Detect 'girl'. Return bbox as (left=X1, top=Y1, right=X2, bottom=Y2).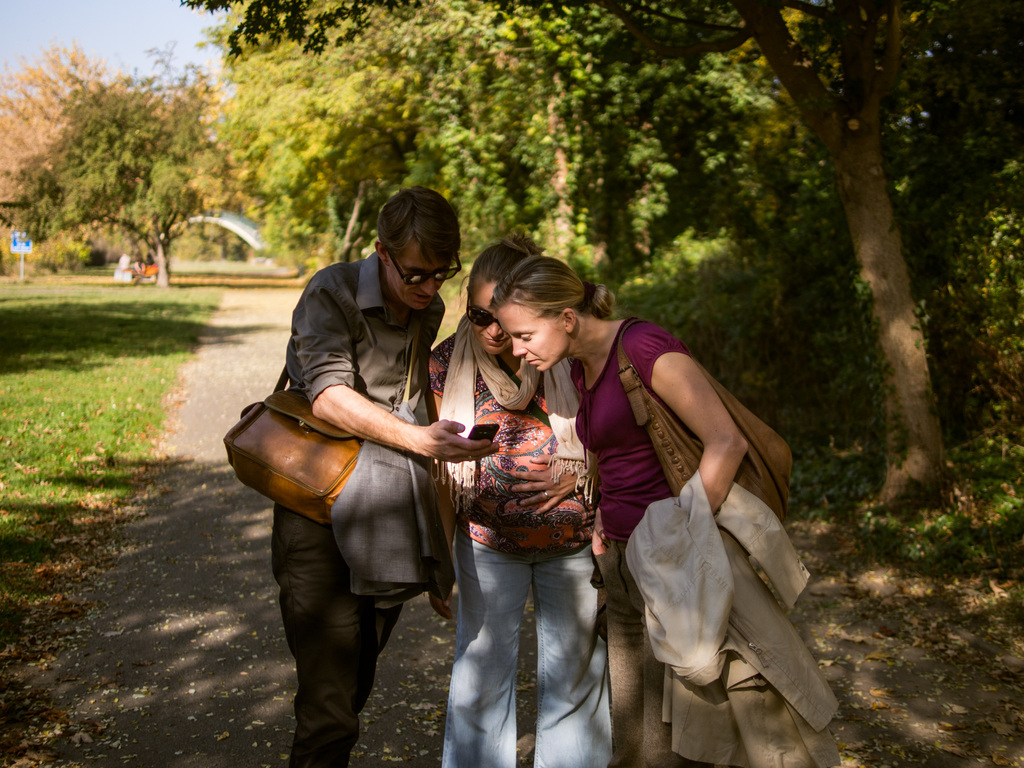
(left=486, top=256, right=843, bottom=767).
